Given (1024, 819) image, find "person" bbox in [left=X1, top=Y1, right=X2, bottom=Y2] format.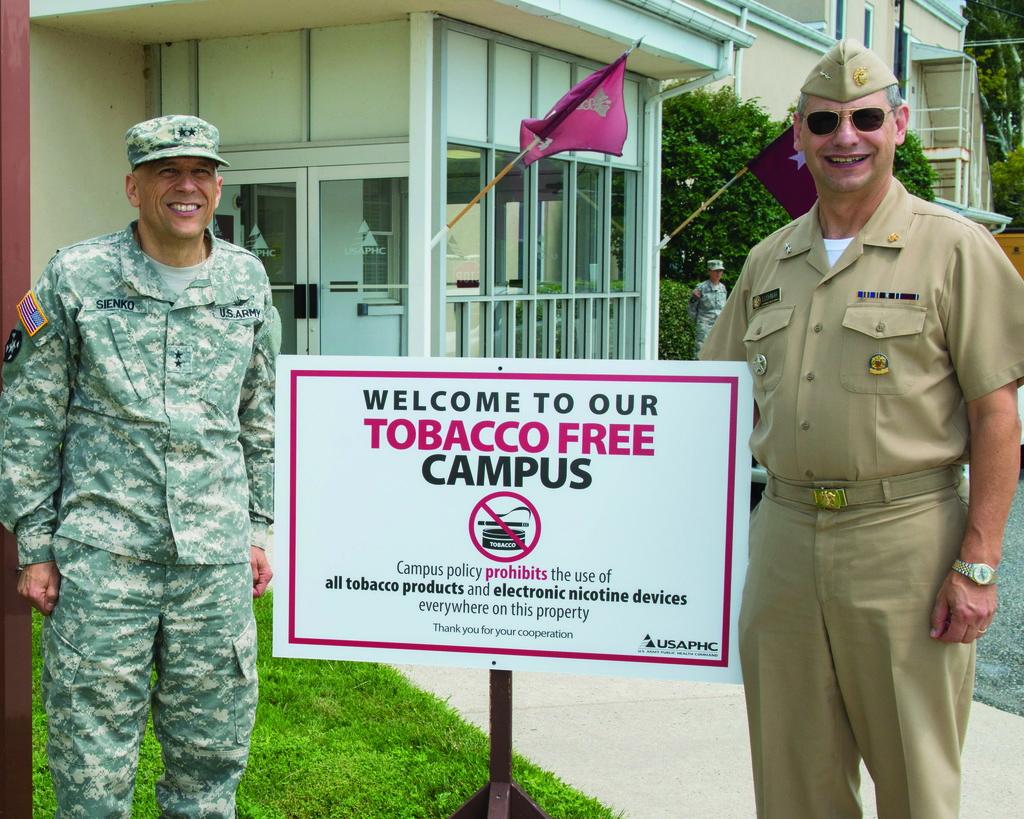
[left=0, top=111, right=281, bottom=818].
